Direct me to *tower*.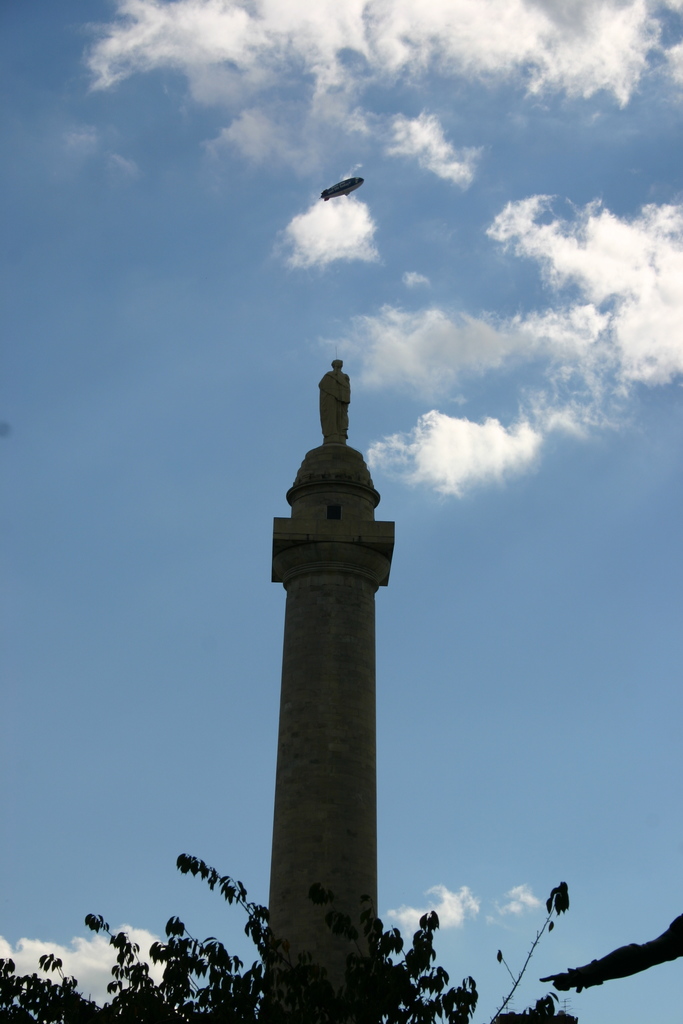
Direction: left=239, top=342, right=410, bottom=1000.
